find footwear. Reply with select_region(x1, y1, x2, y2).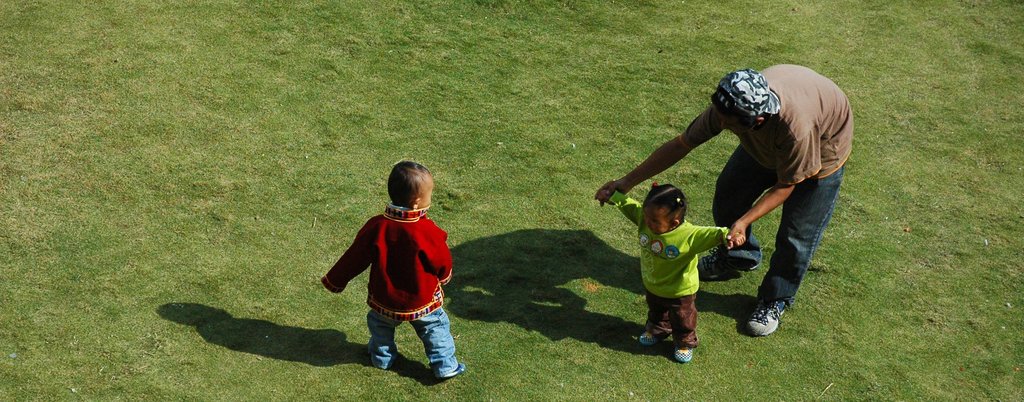
select_region(747, 282, 801, 342).
